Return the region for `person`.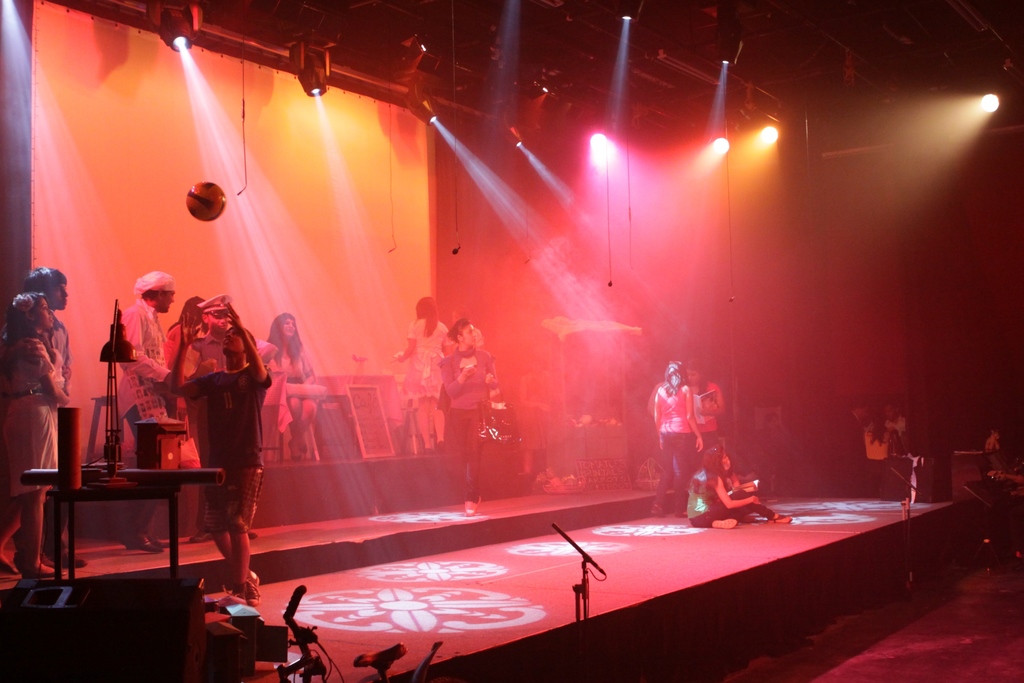
rect(158, 274, 262, 602).
